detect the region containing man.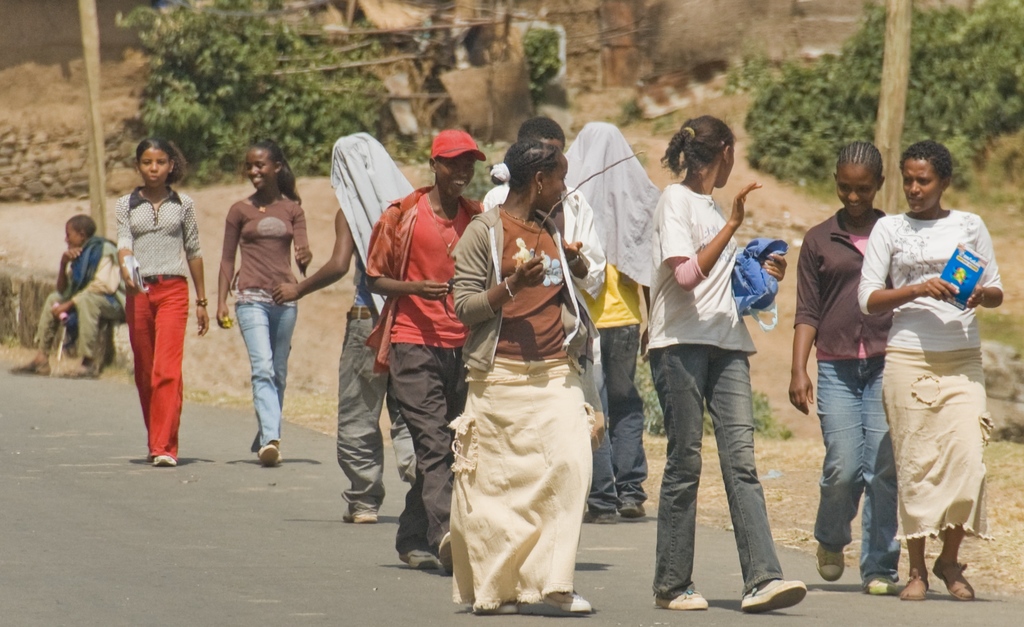
pyautogui.locateOnScreen(271, 129, 416, 525).
